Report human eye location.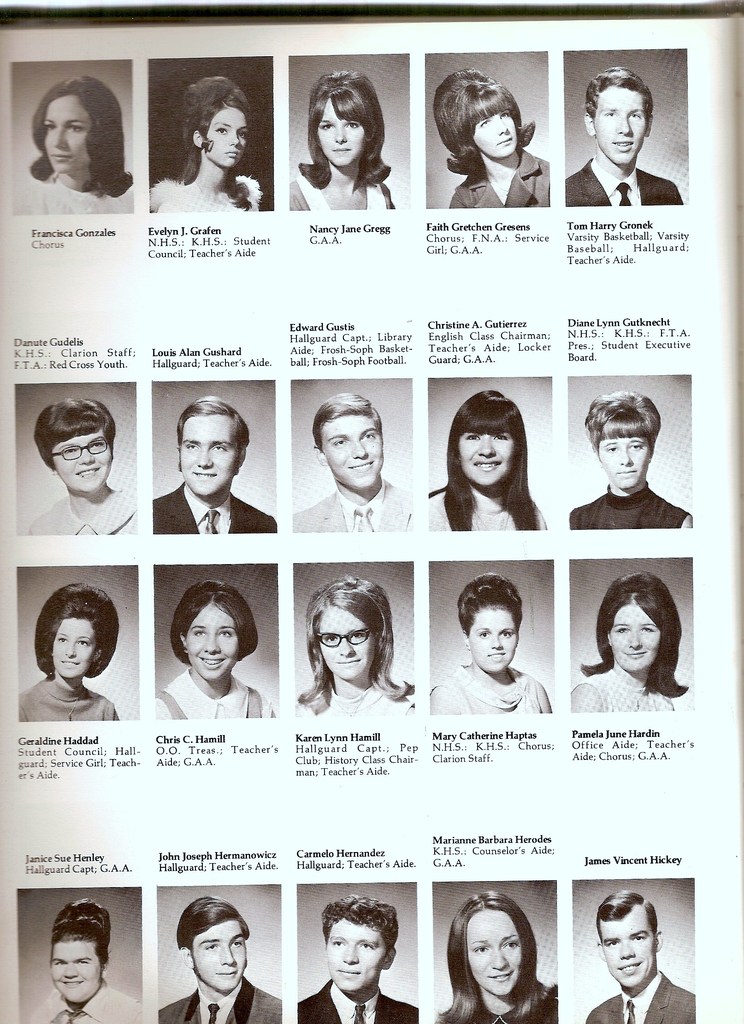
Report: locate(315, 120, 331, 132).
